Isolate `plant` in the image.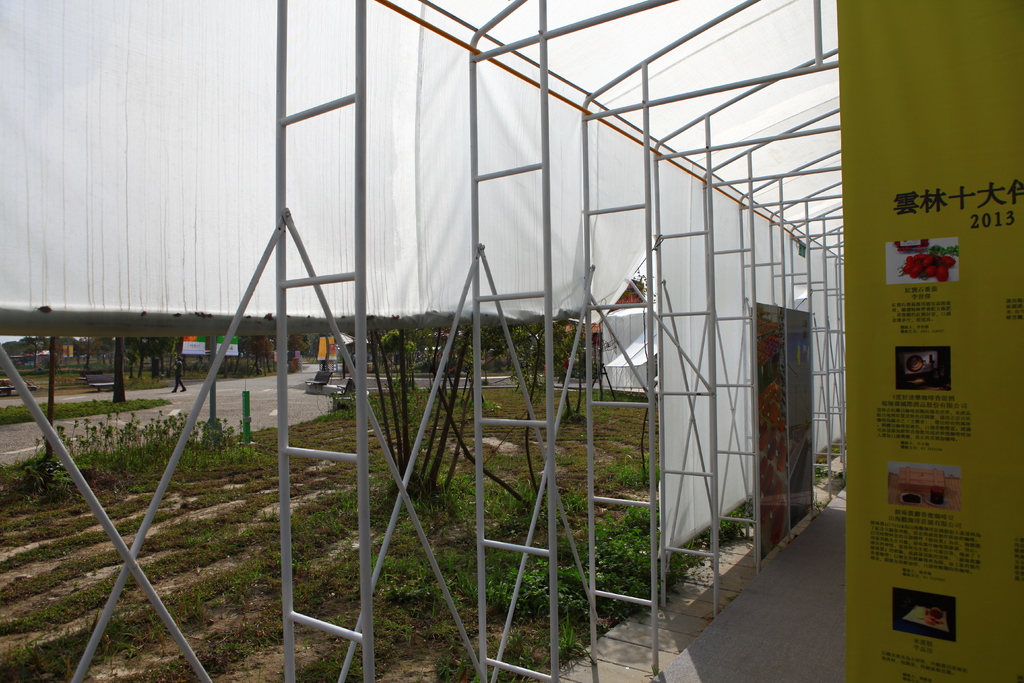
Isolated region: (left=0, top=397, right=291, bottom=500).
